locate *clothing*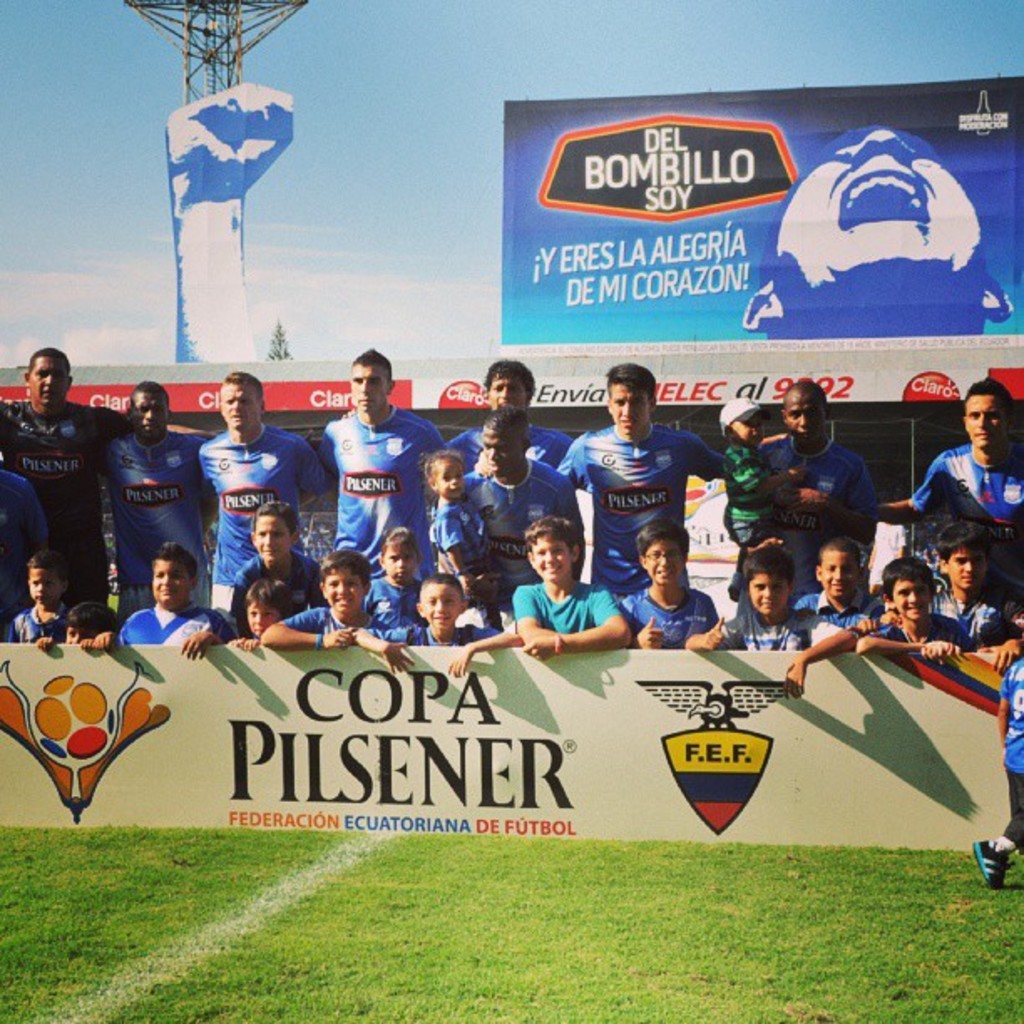
BBox(315, 402, 443, 574)
